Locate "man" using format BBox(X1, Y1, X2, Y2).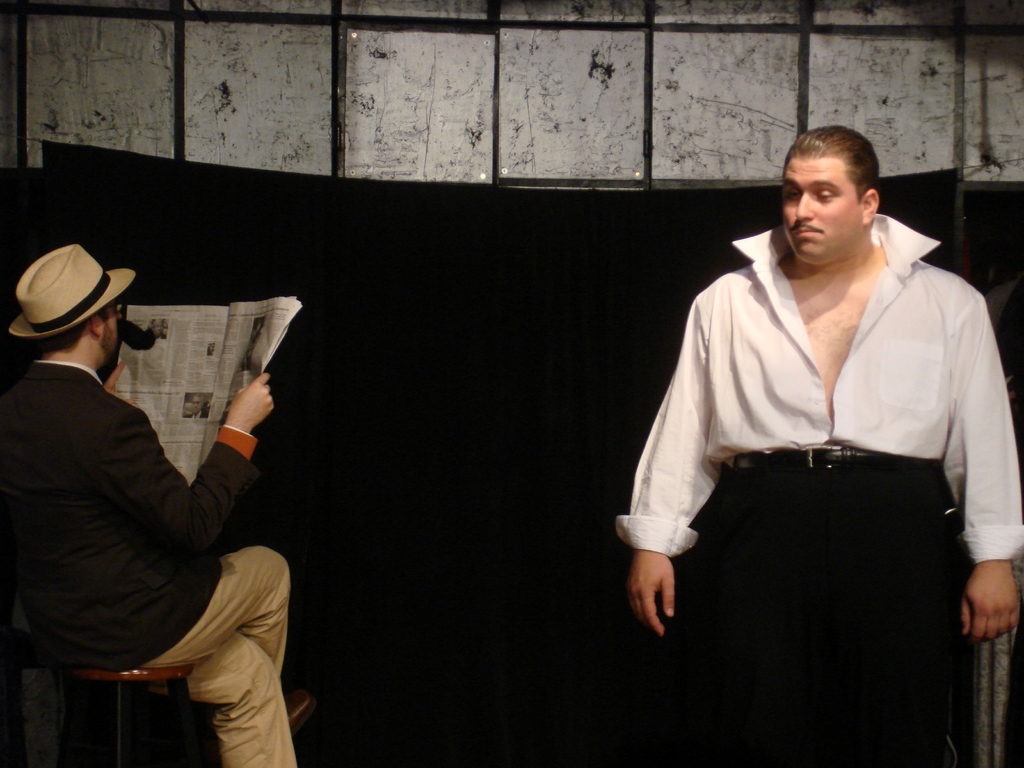
BBox(7, 232, 298, 760).
